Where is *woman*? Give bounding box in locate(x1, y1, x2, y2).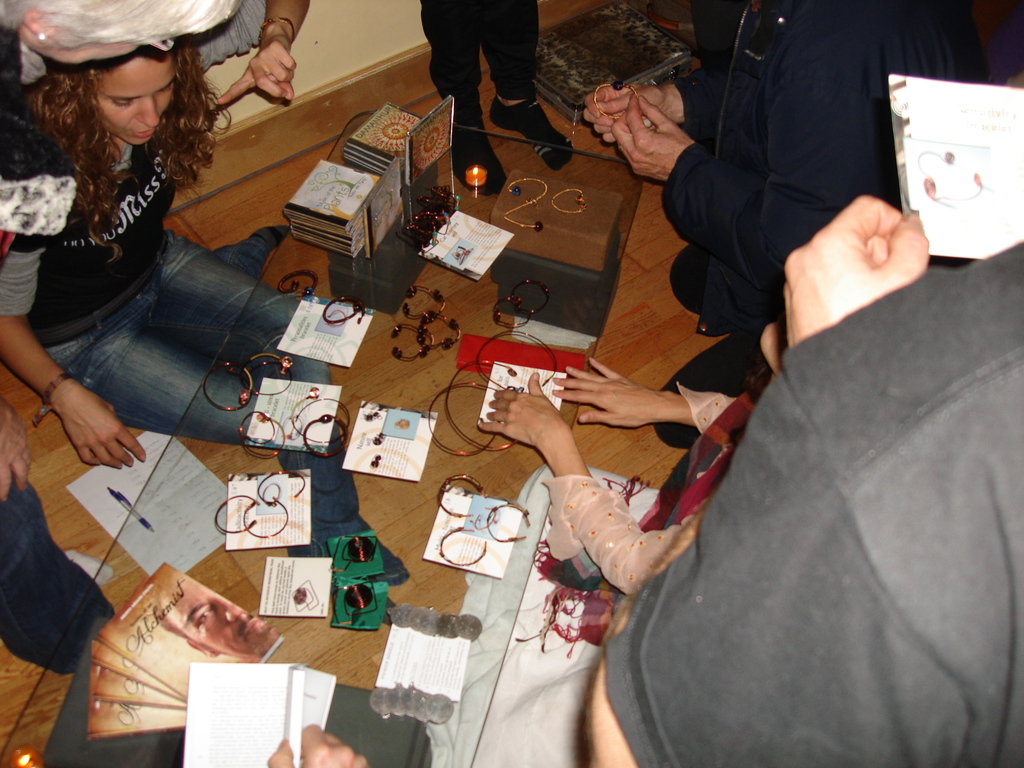
locate(476, 314, 792, 597).
